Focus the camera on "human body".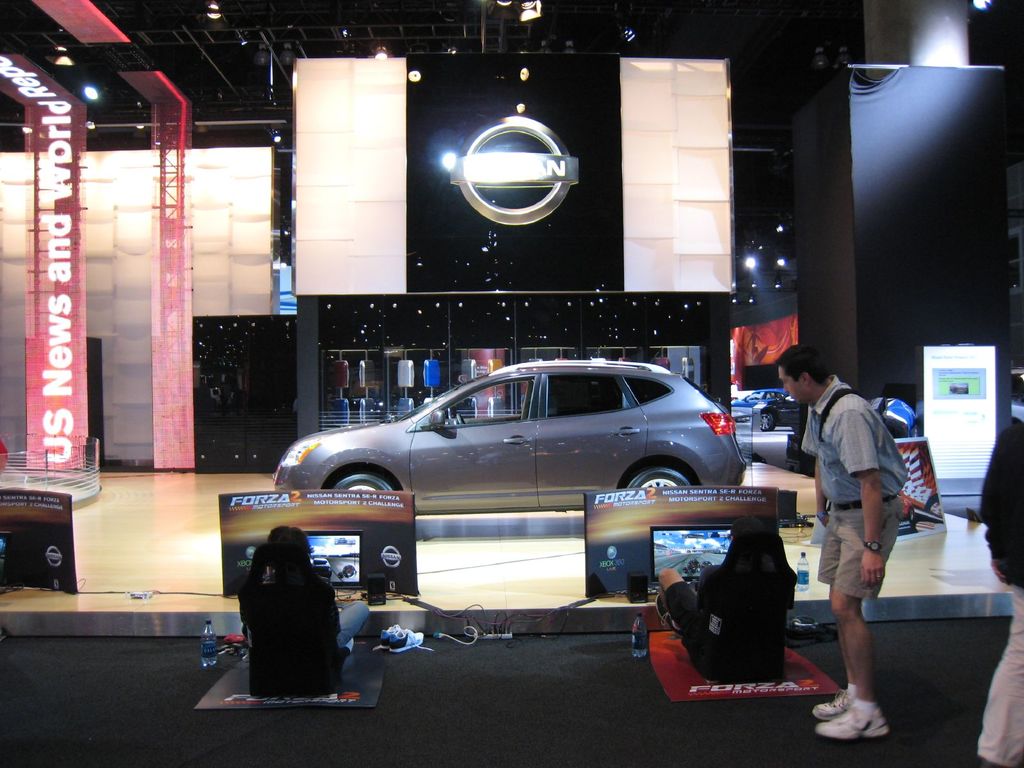
Focus region: l=811, t=372, r=921, b=739.
